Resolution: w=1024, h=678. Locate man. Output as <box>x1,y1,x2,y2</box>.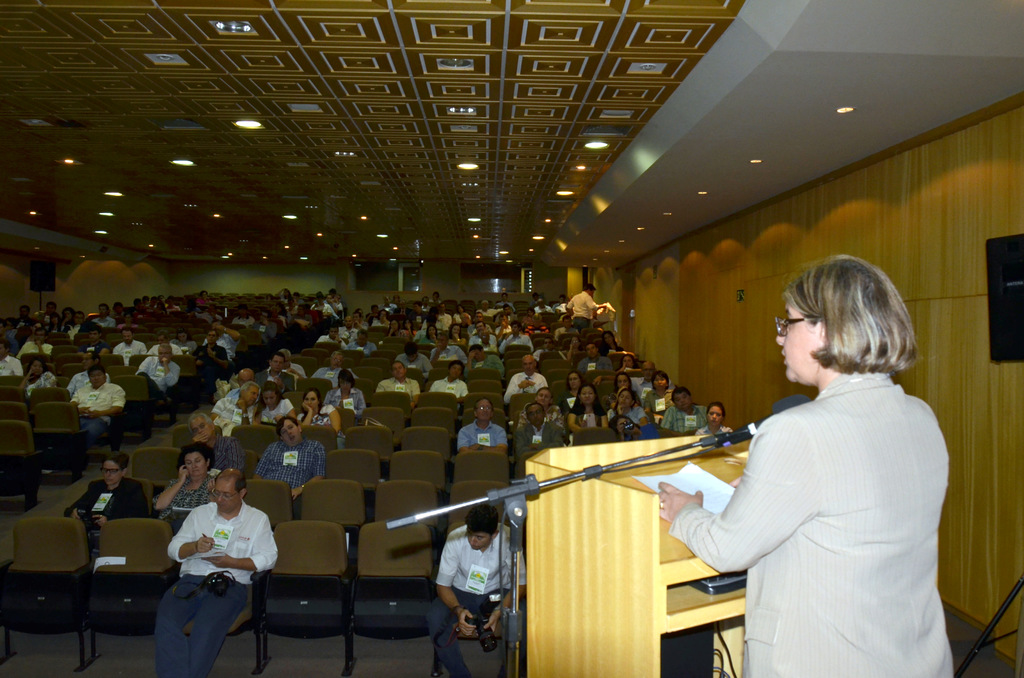
<box>186,407,258,472</box>.
